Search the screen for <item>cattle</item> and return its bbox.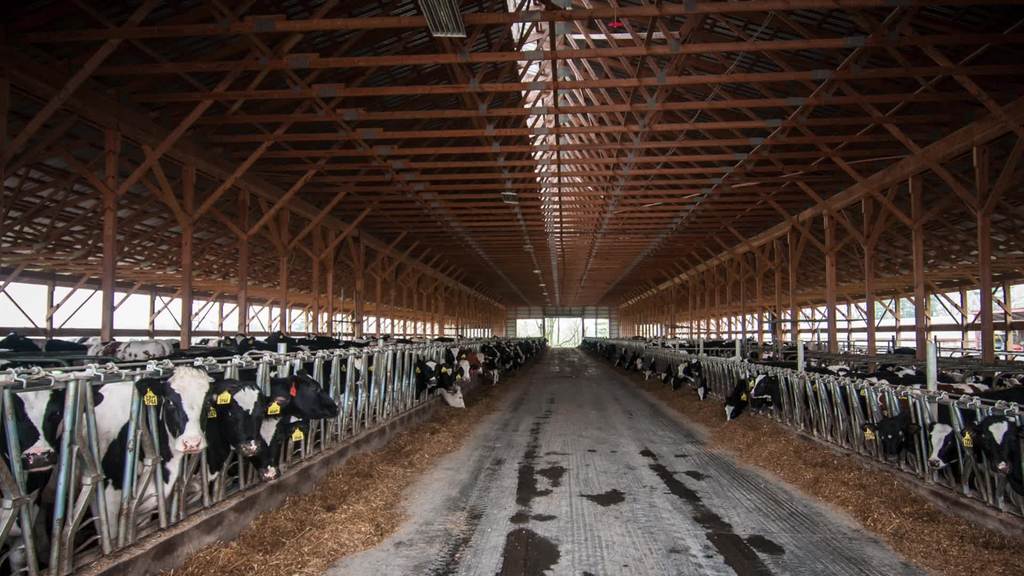
Found: 251:371:340:420.
